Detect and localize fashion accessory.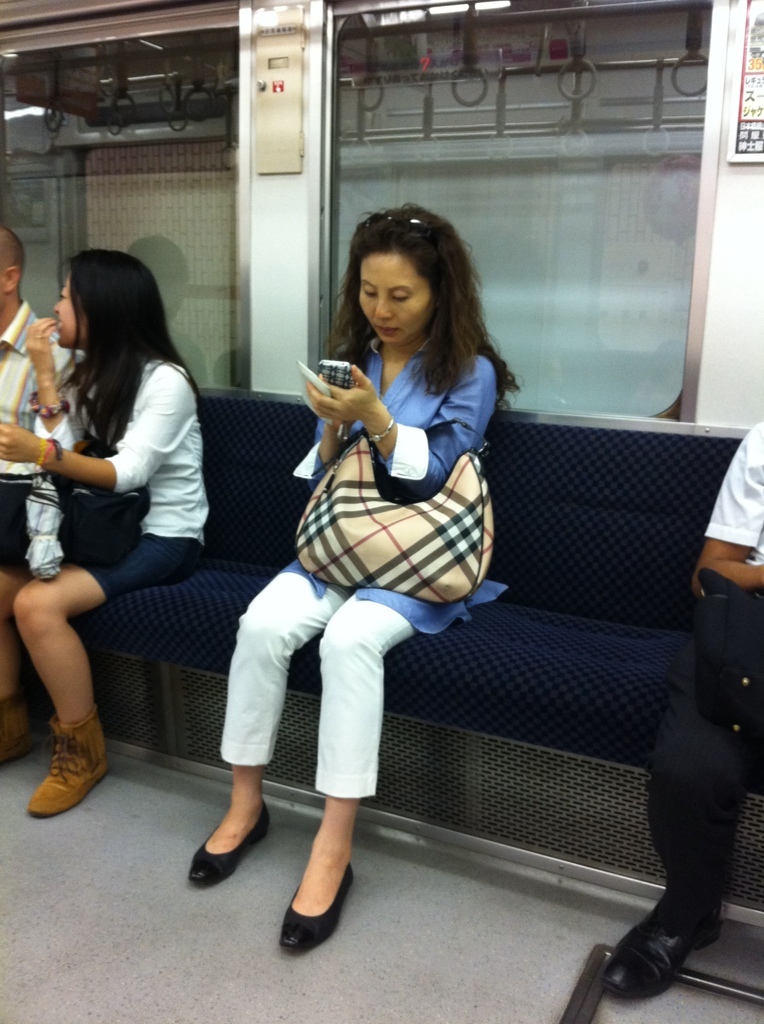
Localized at 274, 863, 350, 957.
